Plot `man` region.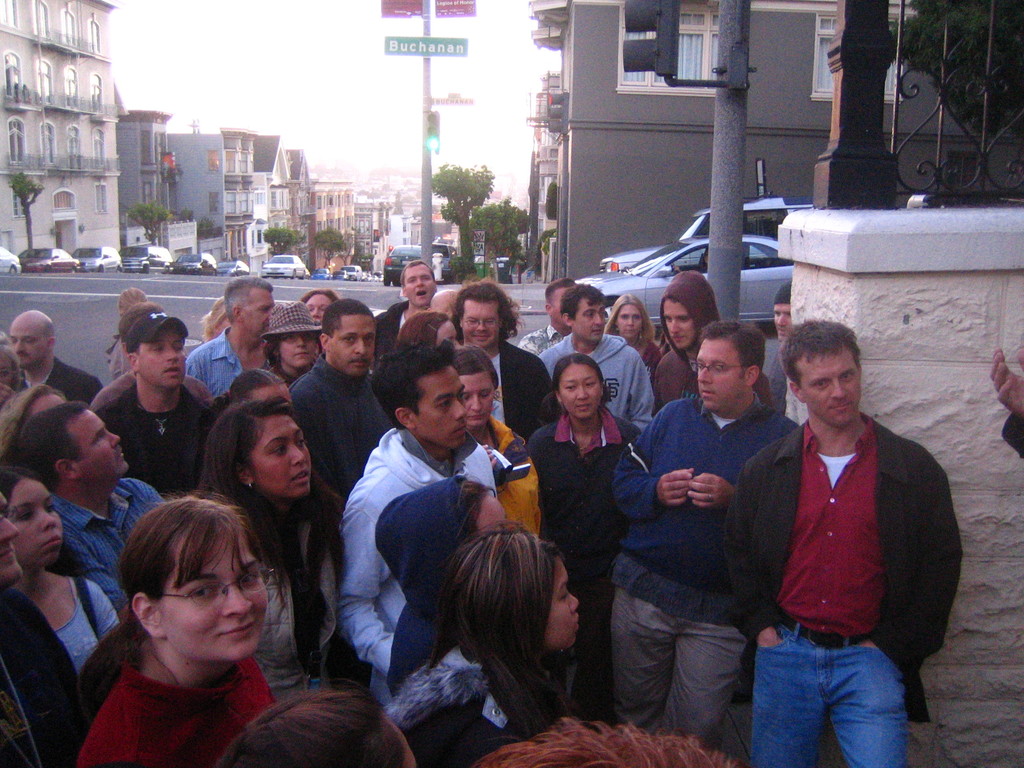
Plotted at {"left": 189, "top": 277, "right": 275, "bottom": 396}.
